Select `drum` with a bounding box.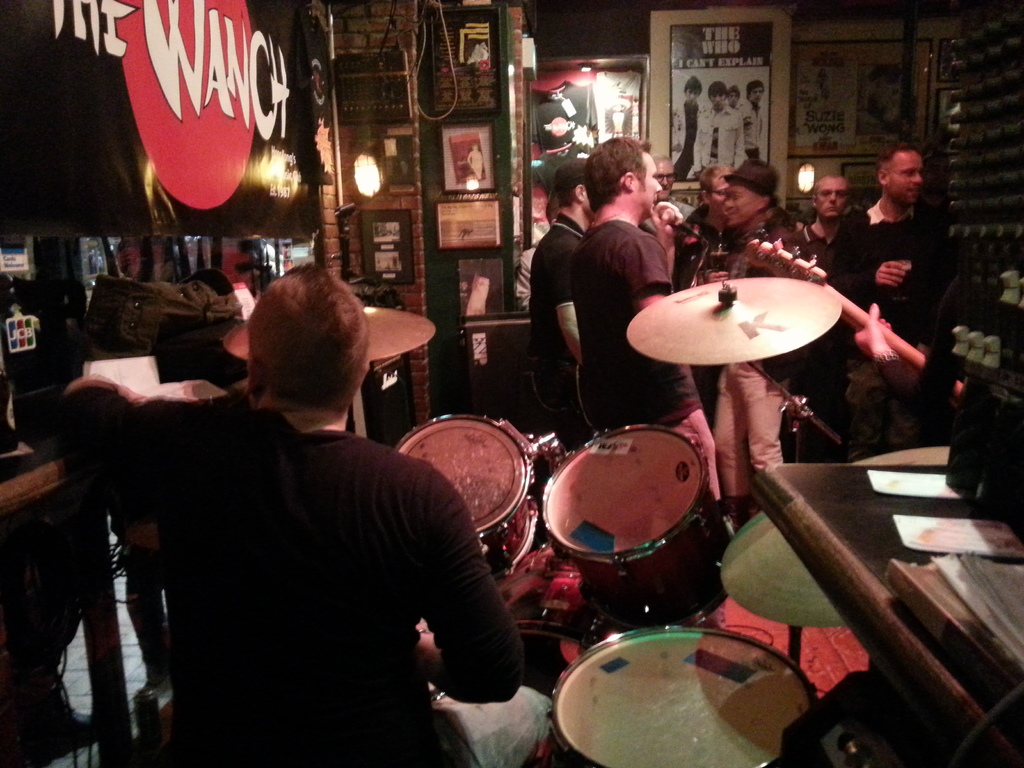
(540, 424, 733, 631).
